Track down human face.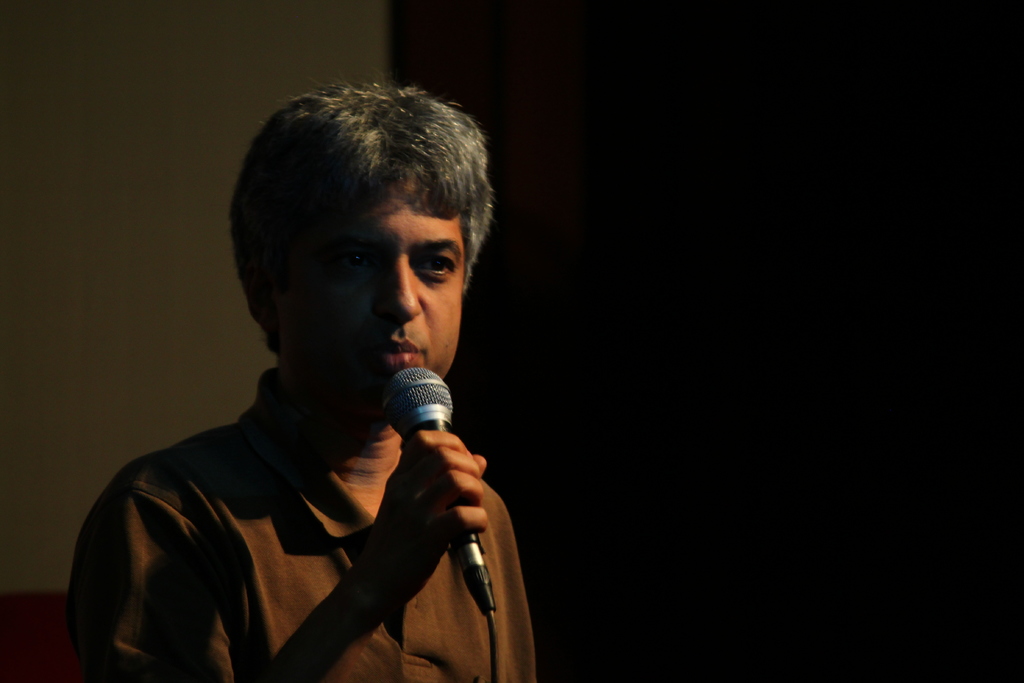
Tracked to <bbox>294, 160, 458, 411</bbox>.
